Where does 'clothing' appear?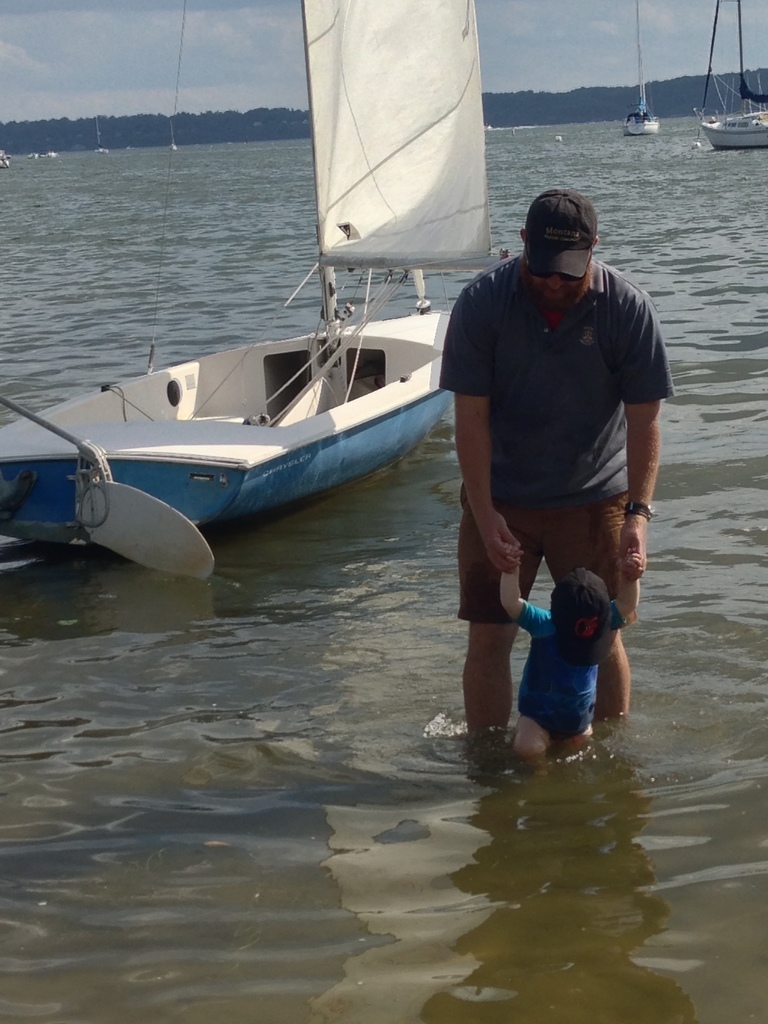
Appears at {"x1": 451, "y1": 485, "x2": 639, "y2": 618}.
